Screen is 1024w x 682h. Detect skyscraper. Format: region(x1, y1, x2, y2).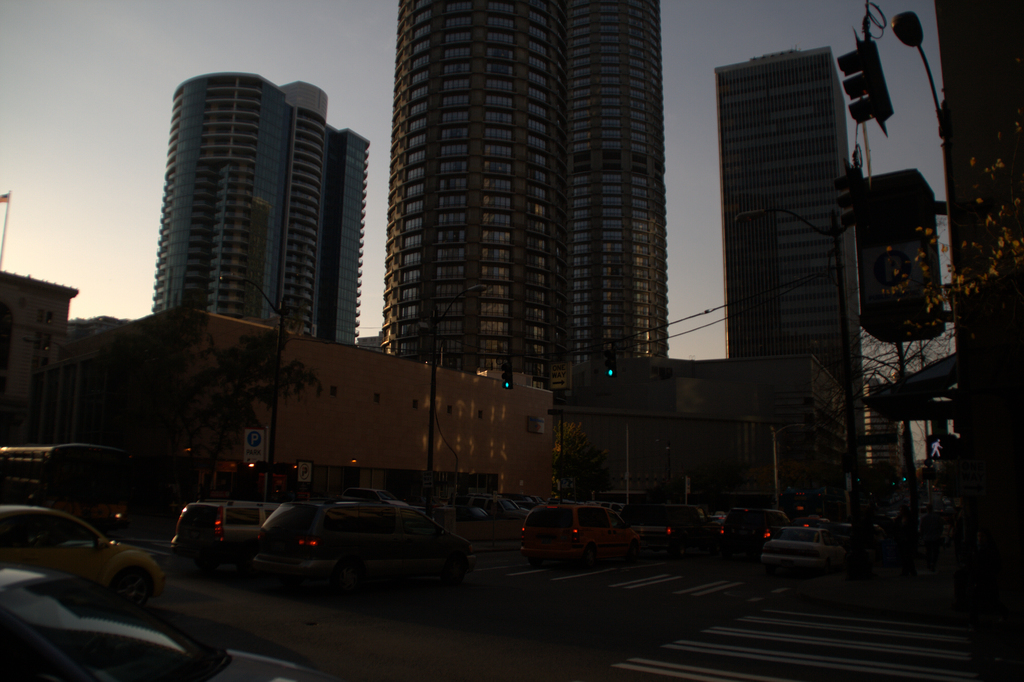
region(119, 63, 380, 359).
